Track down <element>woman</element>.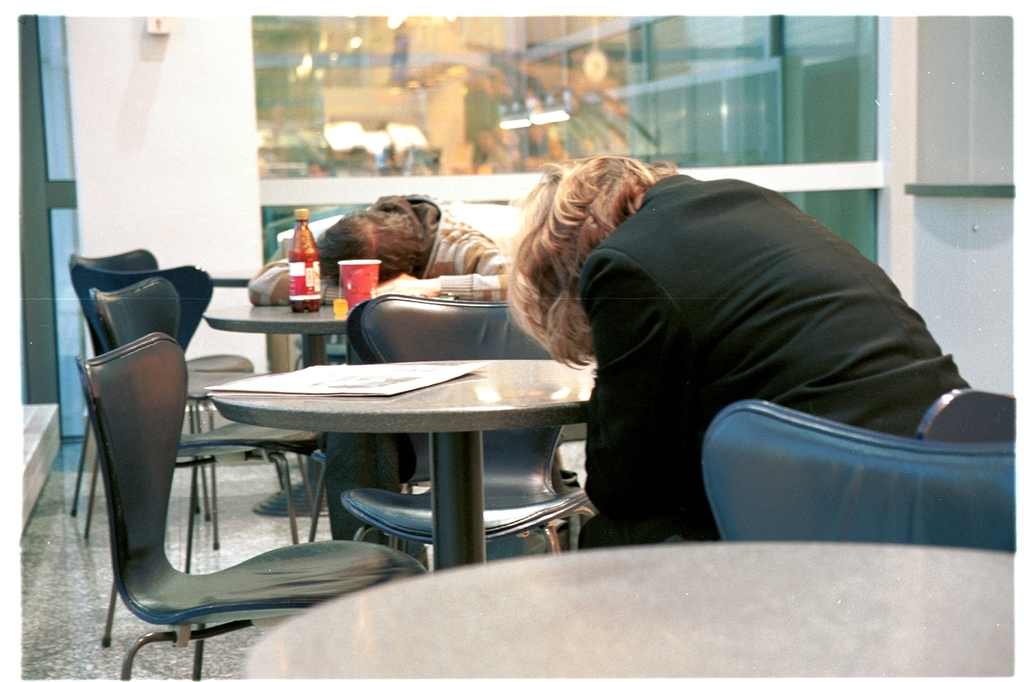
Tracked to region(505, 146, 968, 552).
